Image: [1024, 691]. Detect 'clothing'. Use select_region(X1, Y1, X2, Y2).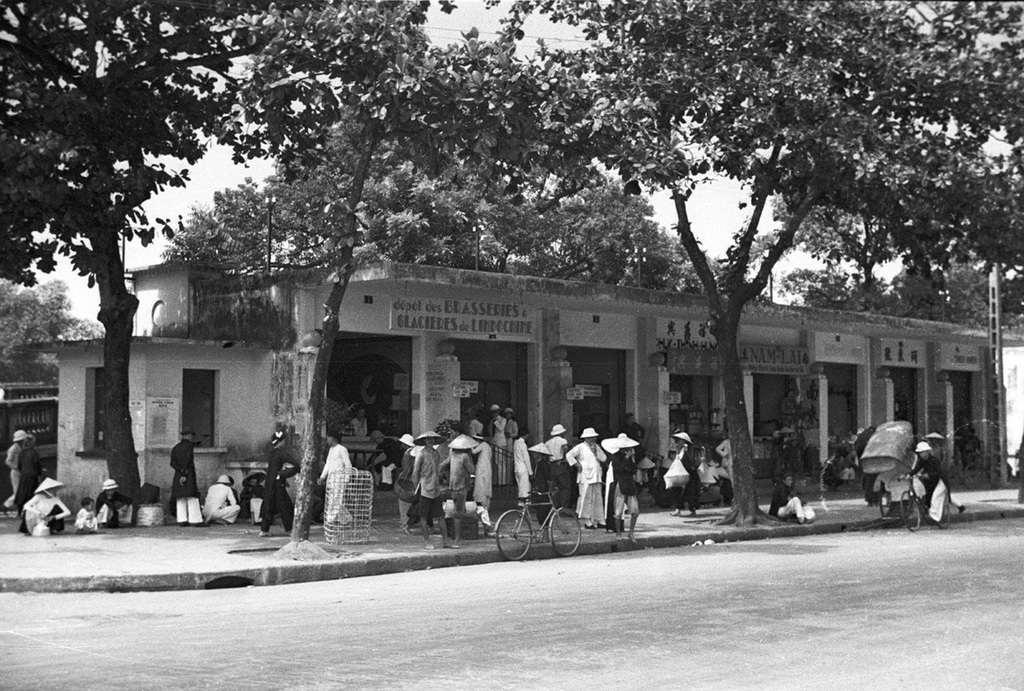
select_region(450, 450, 478, 524).
